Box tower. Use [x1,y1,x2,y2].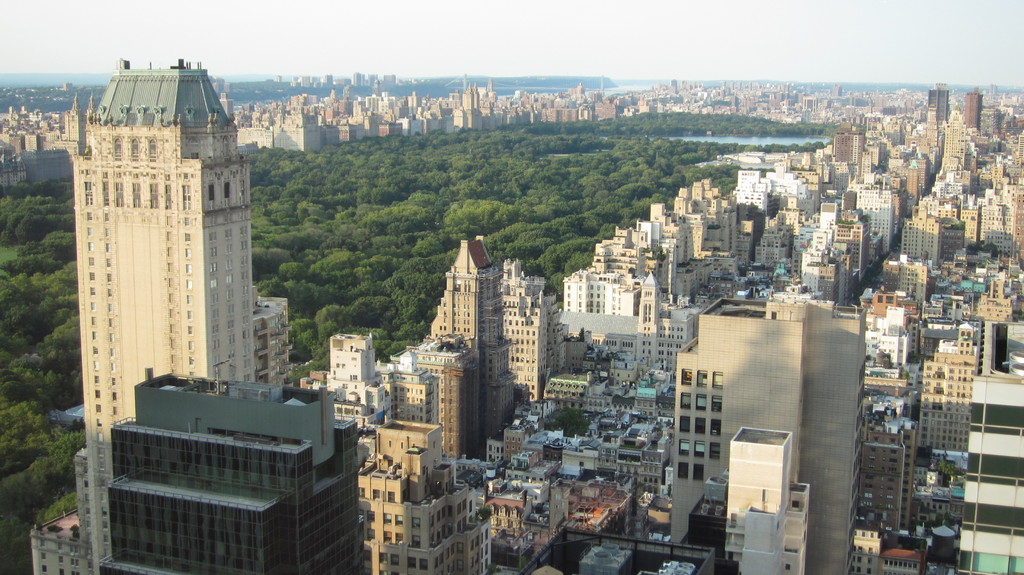
[428,232,514,444].
